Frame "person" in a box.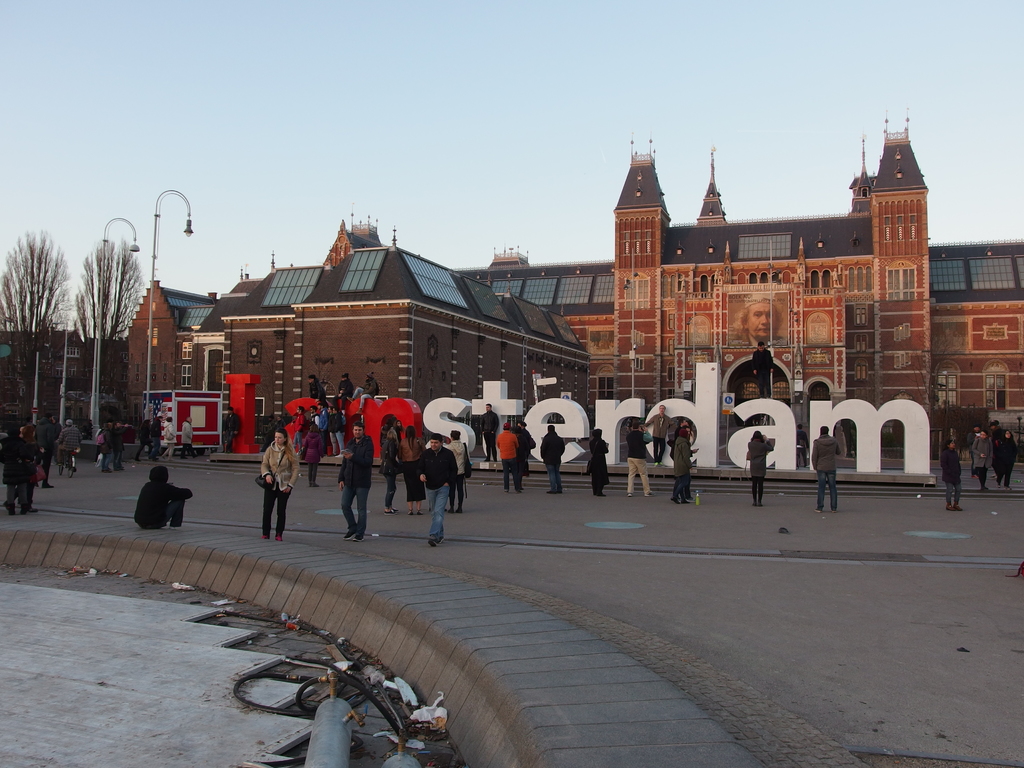
pyautogui.locateOnScreen(516, 410, 535, 478).
